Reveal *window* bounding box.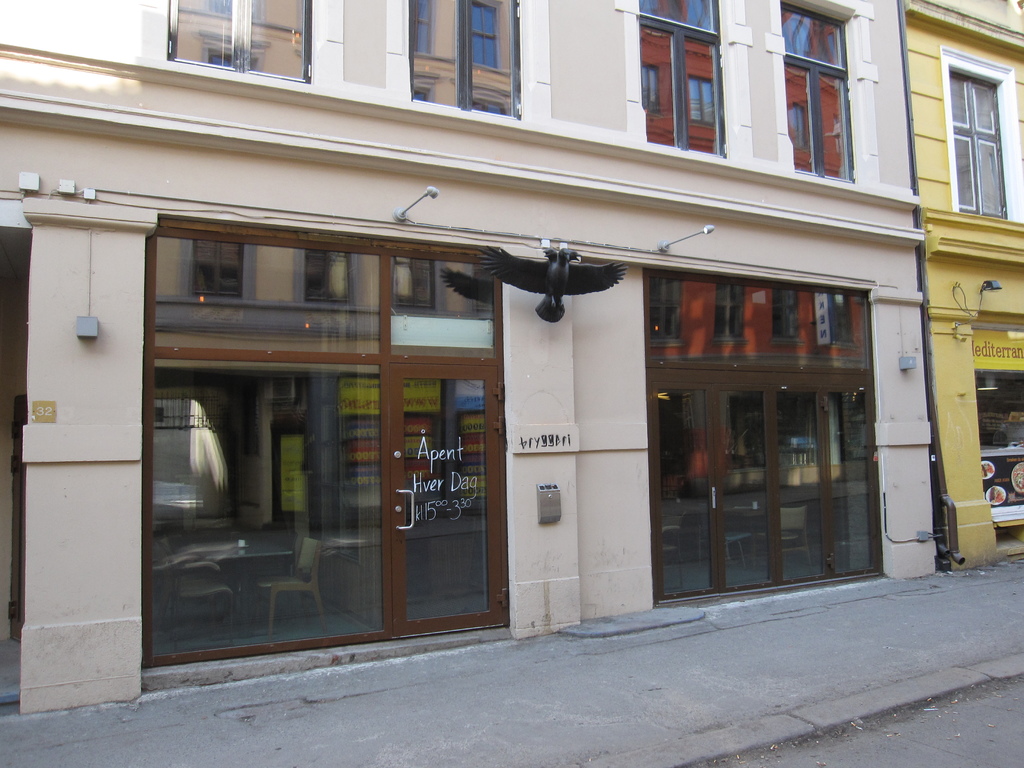
Revealed: [147, 209, 509, 685].
